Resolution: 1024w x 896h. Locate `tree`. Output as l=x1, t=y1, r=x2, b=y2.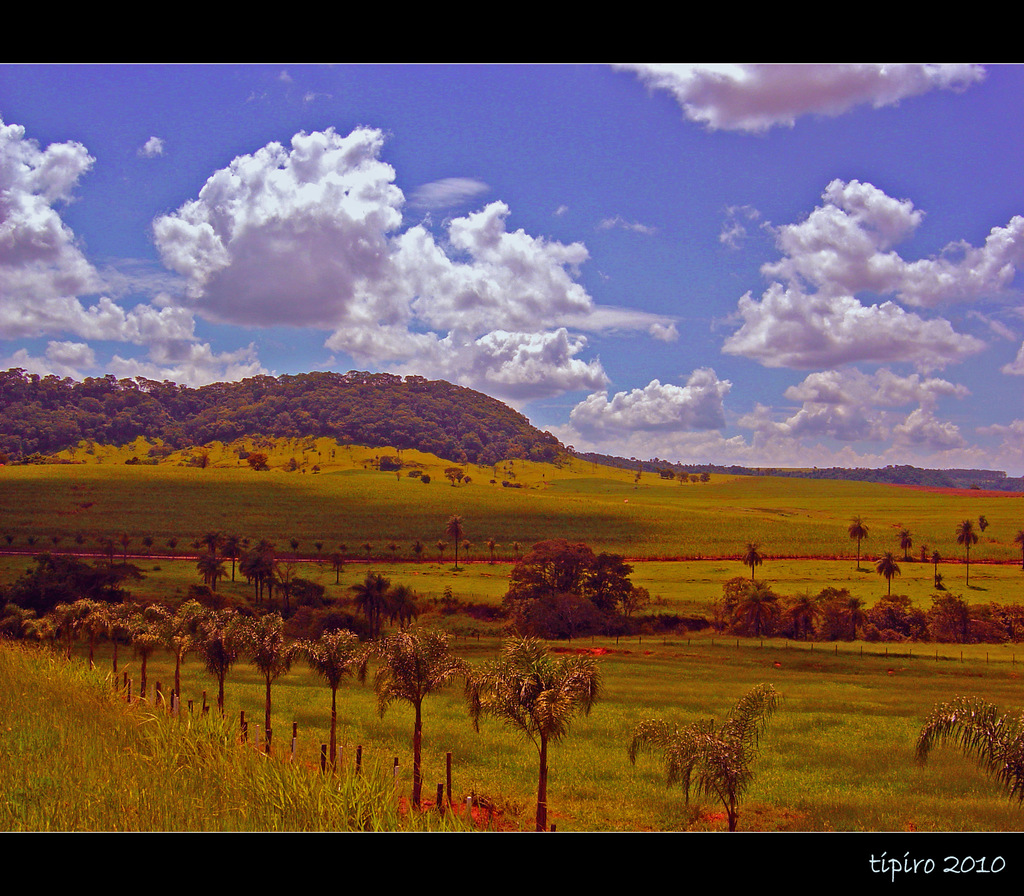
l=227, t=529, r=248, b=586.
